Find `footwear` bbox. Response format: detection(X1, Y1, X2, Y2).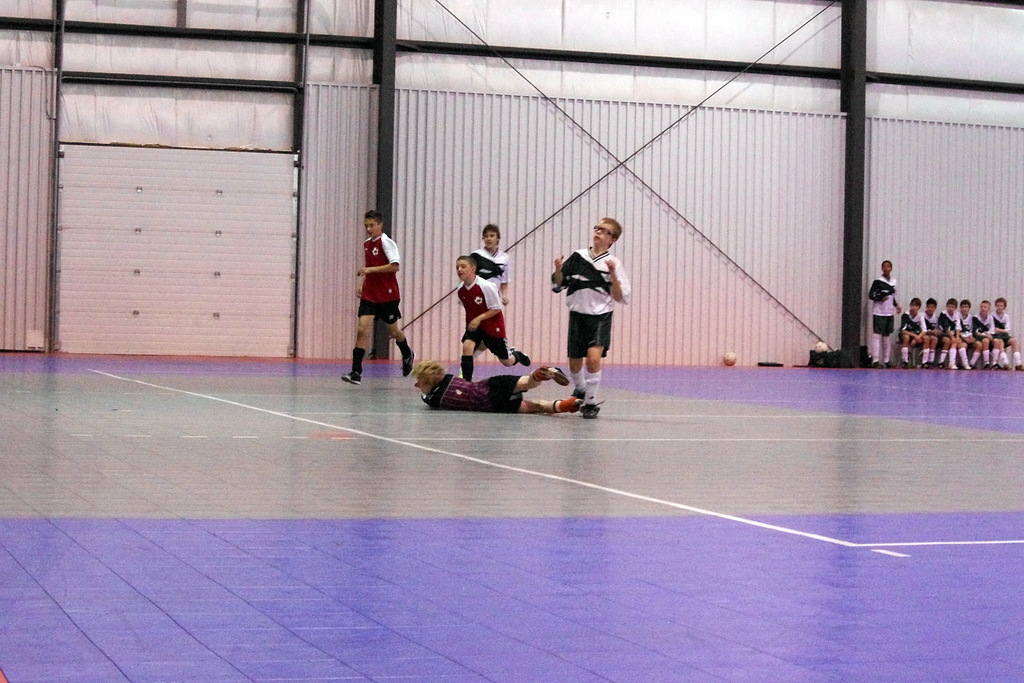
detection(938, 363, 945, 367).
